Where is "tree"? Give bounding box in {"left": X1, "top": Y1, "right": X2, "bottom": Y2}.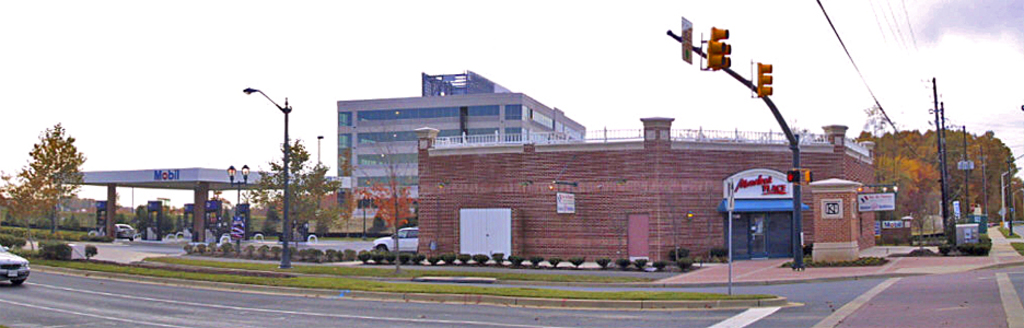
{"left": 363, "top": 186, "right": 417, "bottom": 247}.
